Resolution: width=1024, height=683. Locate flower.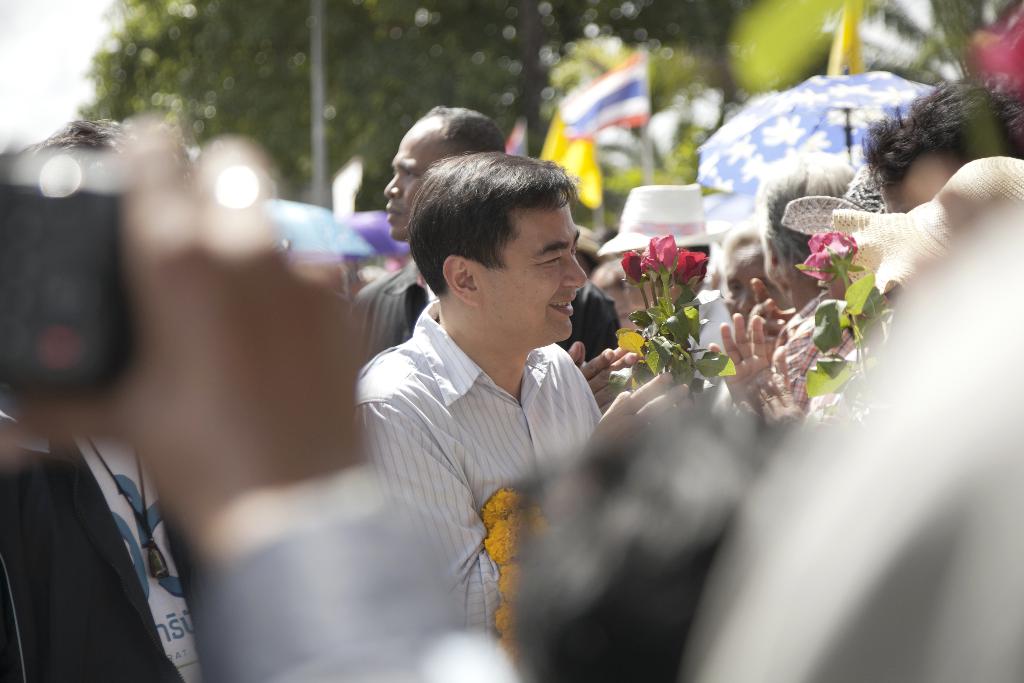
[491,607,532,659].
